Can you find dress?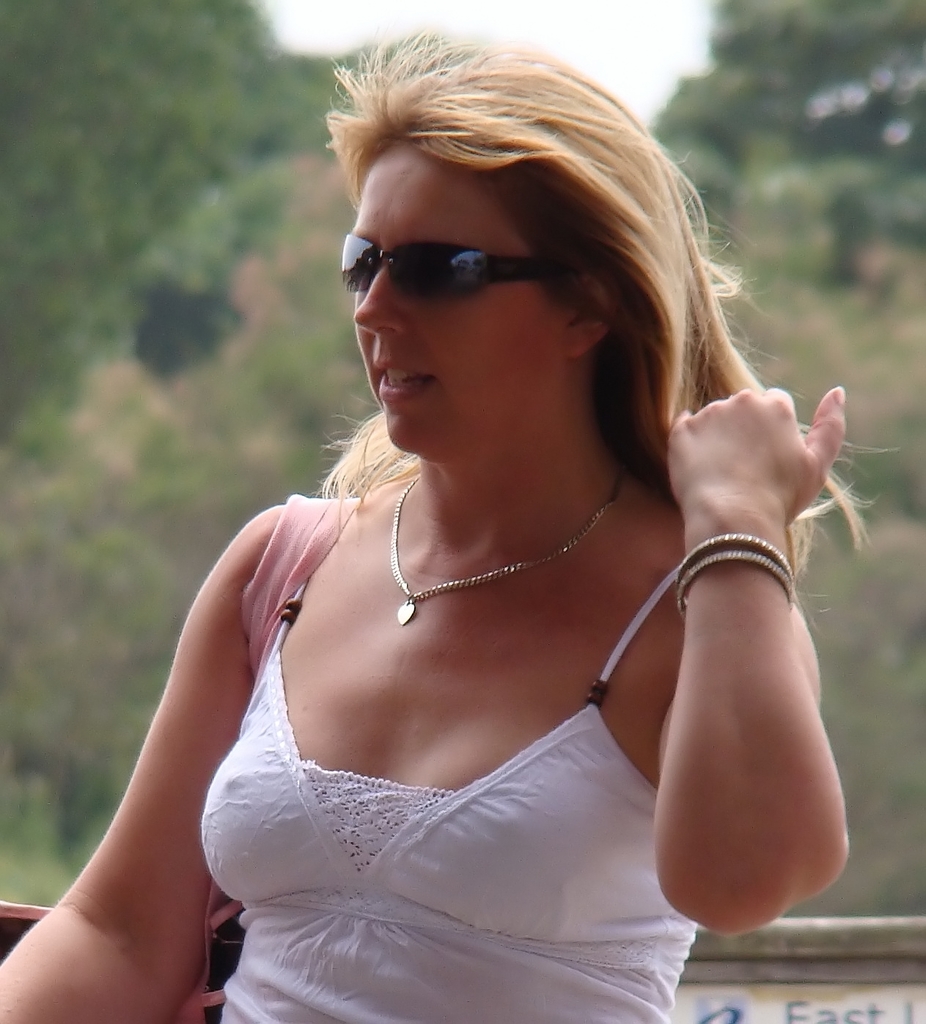
Yes, bounding box: 199 561 699 1023.
